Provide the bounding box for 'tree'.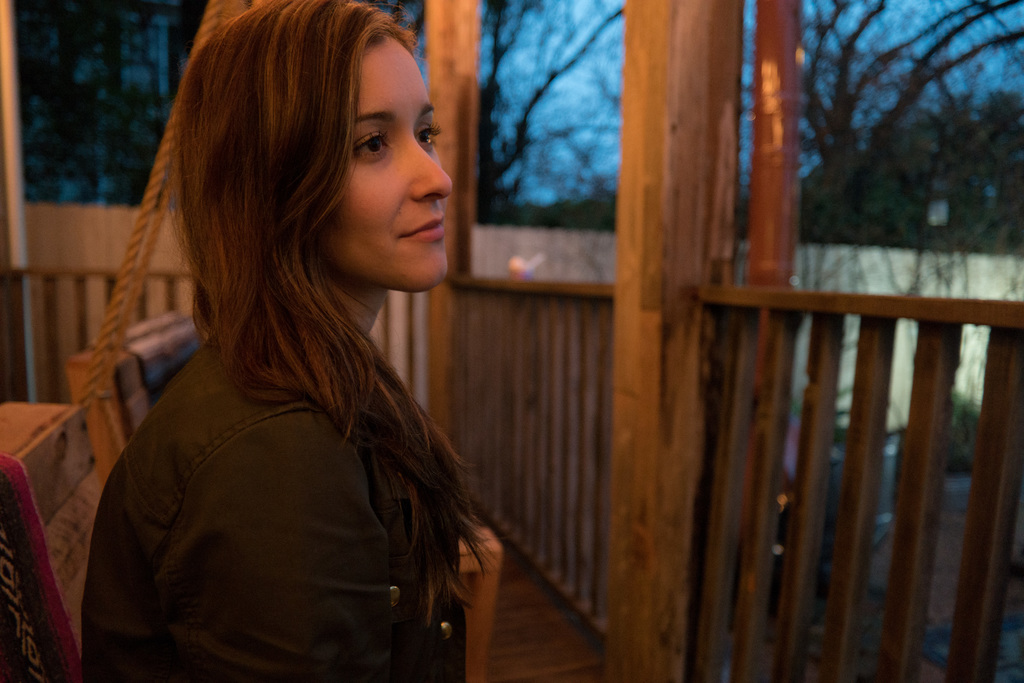
{"x1": 775, "y1": 3, "x2": 1006, "y2": 290}.
